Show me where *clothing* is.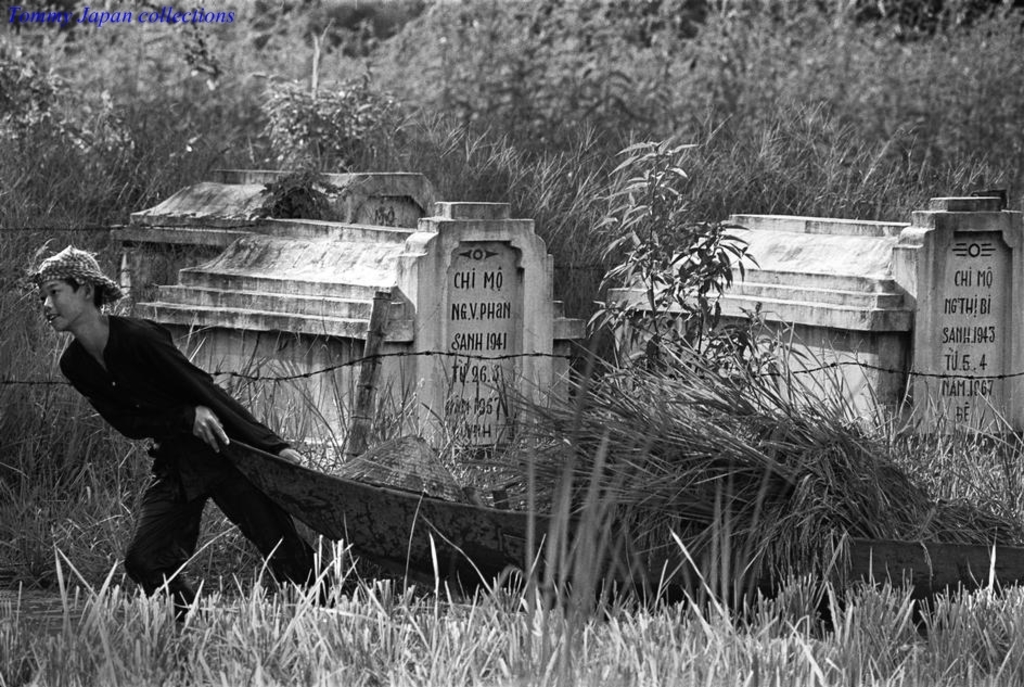
*clothing* is at x1=48 y1=310 x2=366 y2=628.
